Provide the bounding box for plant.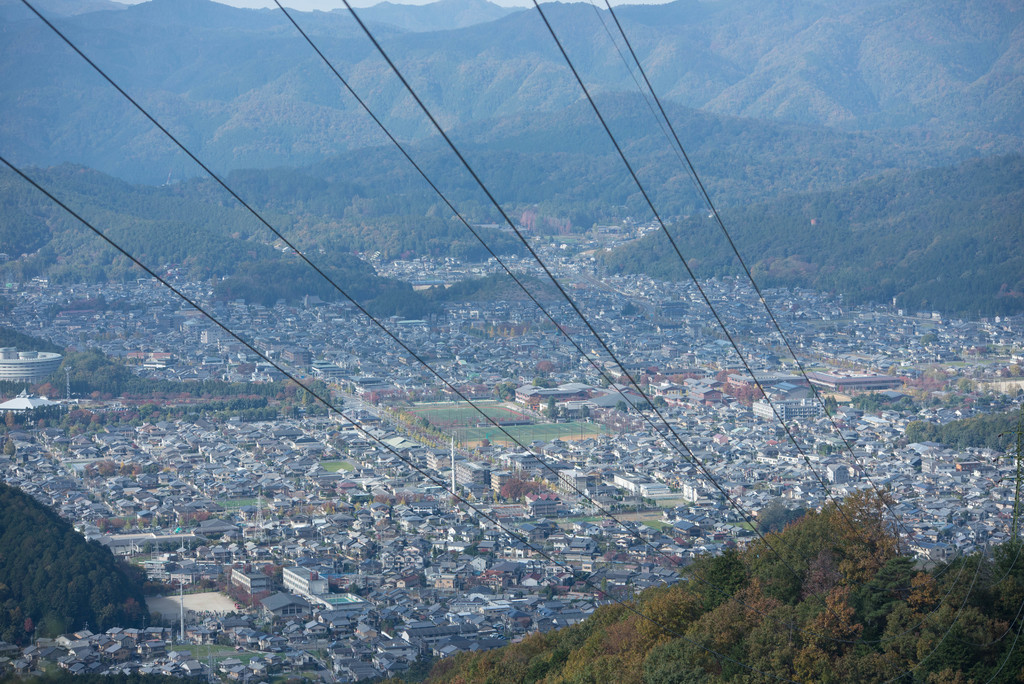
[2, 411, 24, 461].
